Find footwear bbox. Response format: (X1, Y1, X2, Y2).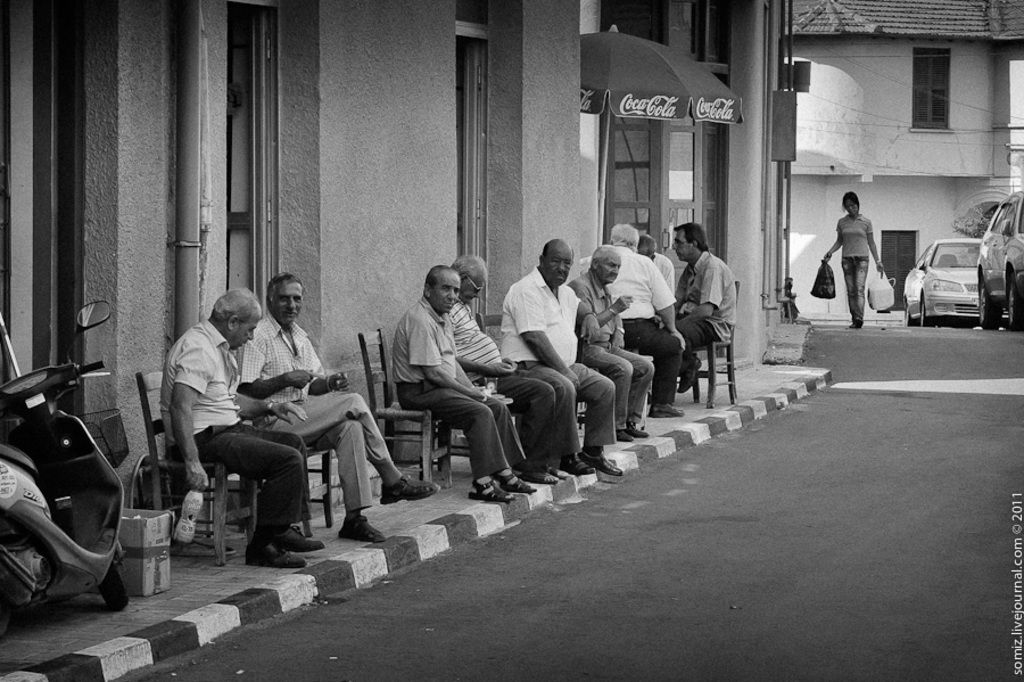
(378, 465, 439, 502).
